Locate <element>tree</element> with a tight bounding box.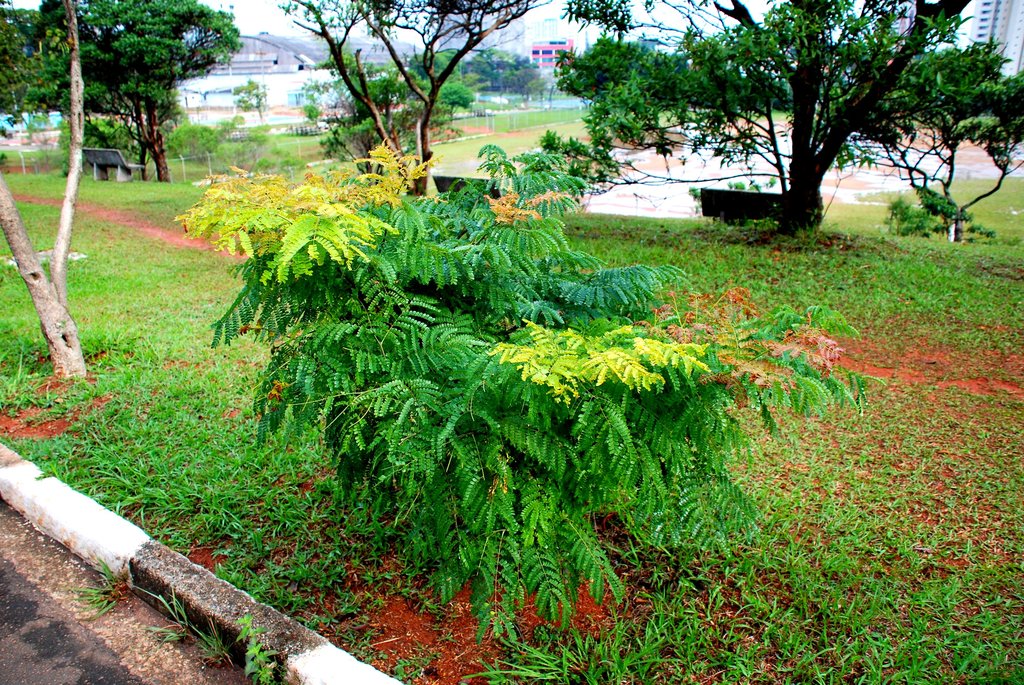
9/0/236/184.
